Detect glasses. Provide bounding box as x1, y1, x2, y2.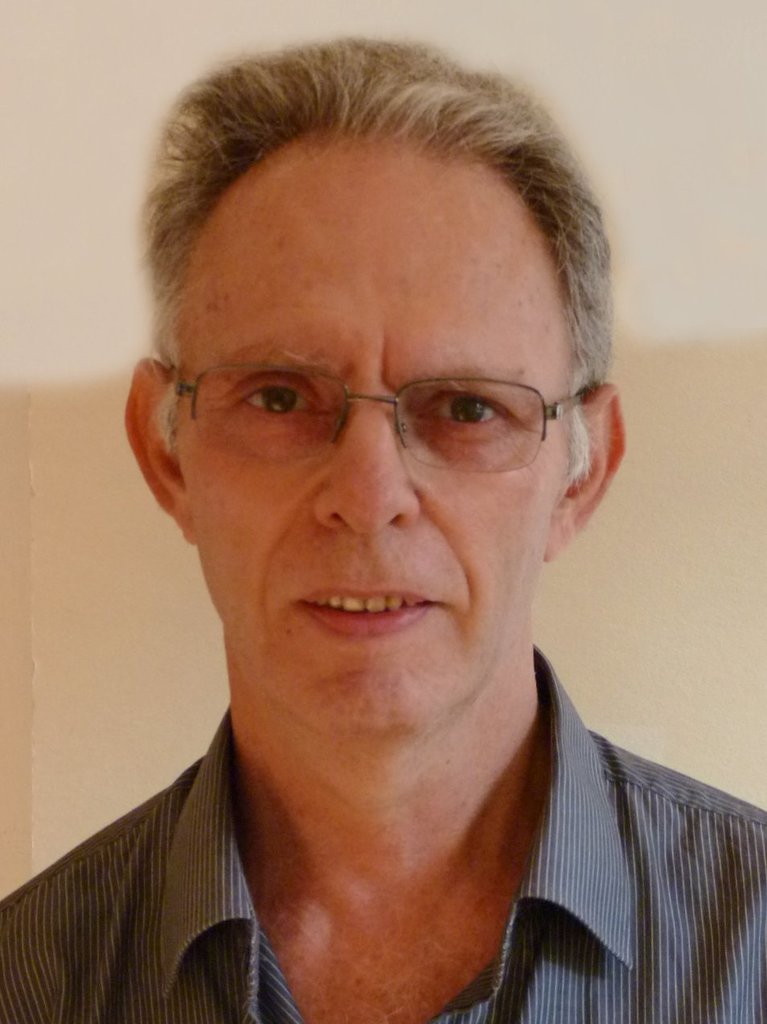
162, 362, 592, 481.
